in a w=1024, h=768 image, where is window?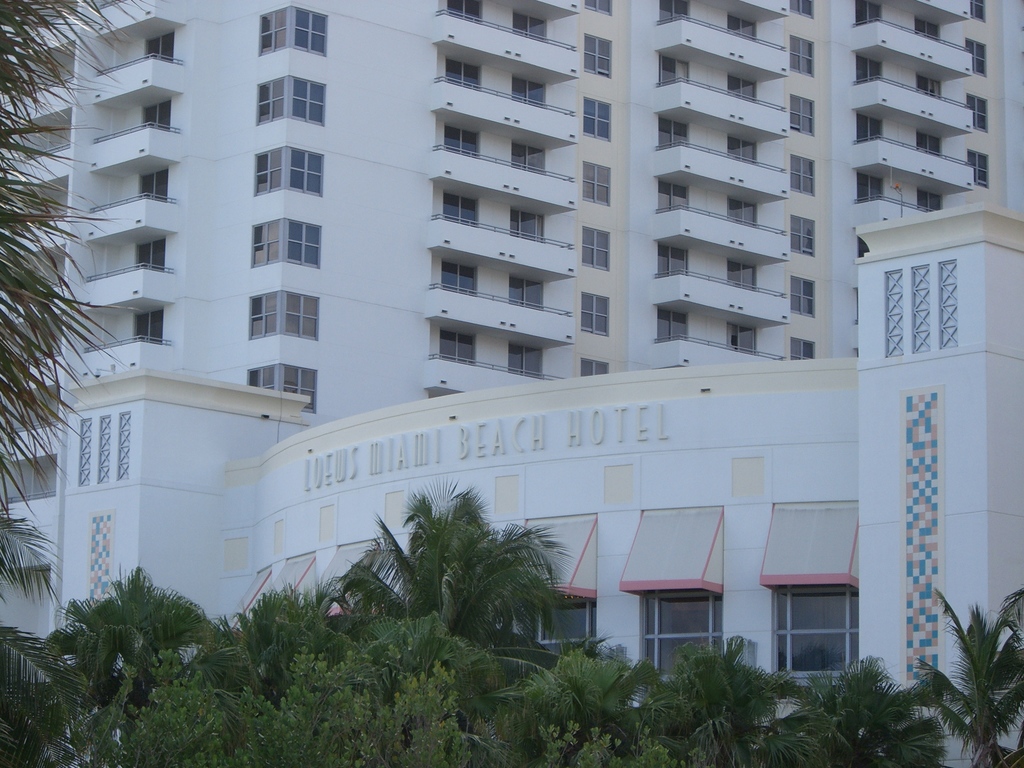
<bbox>861, 178, 883, 200</bbox>.
